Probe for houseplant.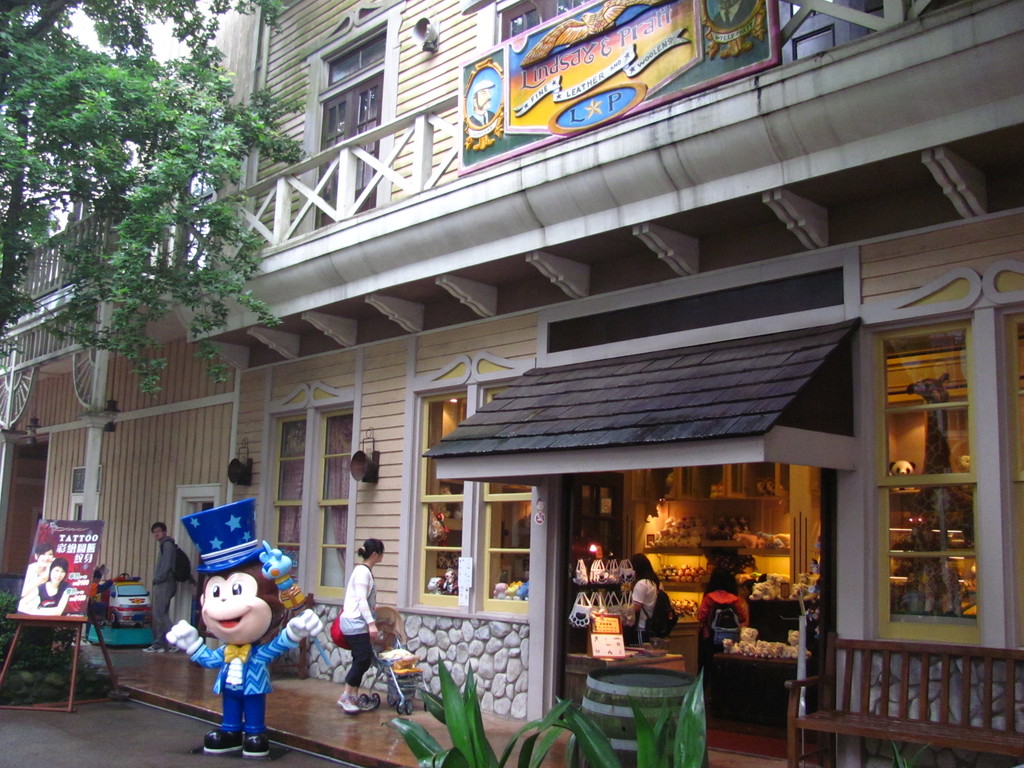
Probe result: x1=394 y1=652 x2=576 y2=767.
